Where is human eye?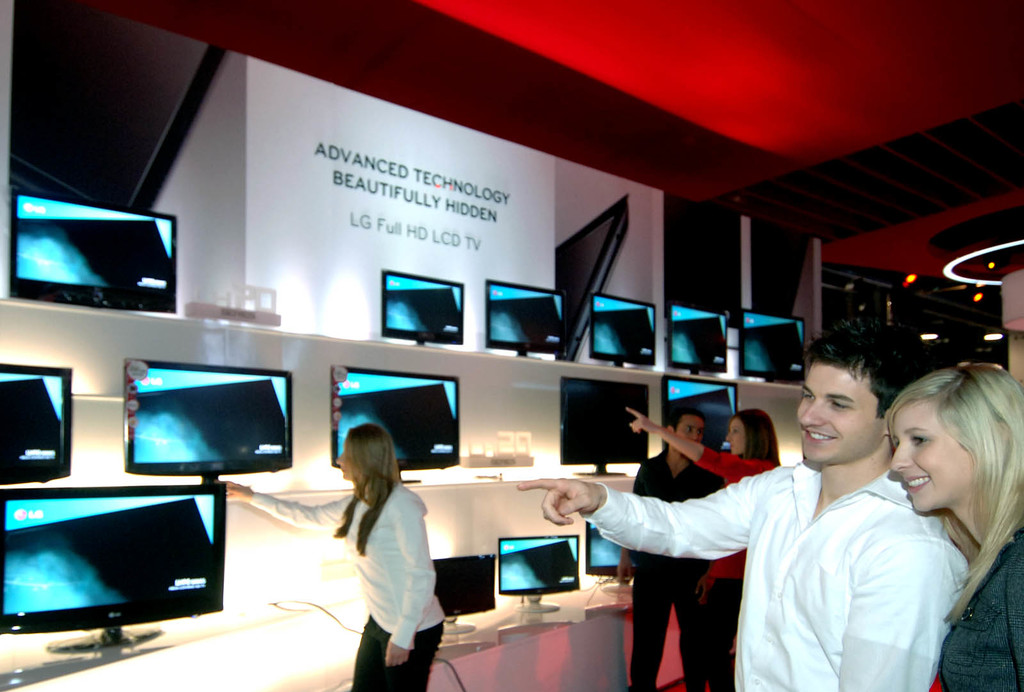
pyautogui.locateOnScreen(731, 427, 740, 433).
